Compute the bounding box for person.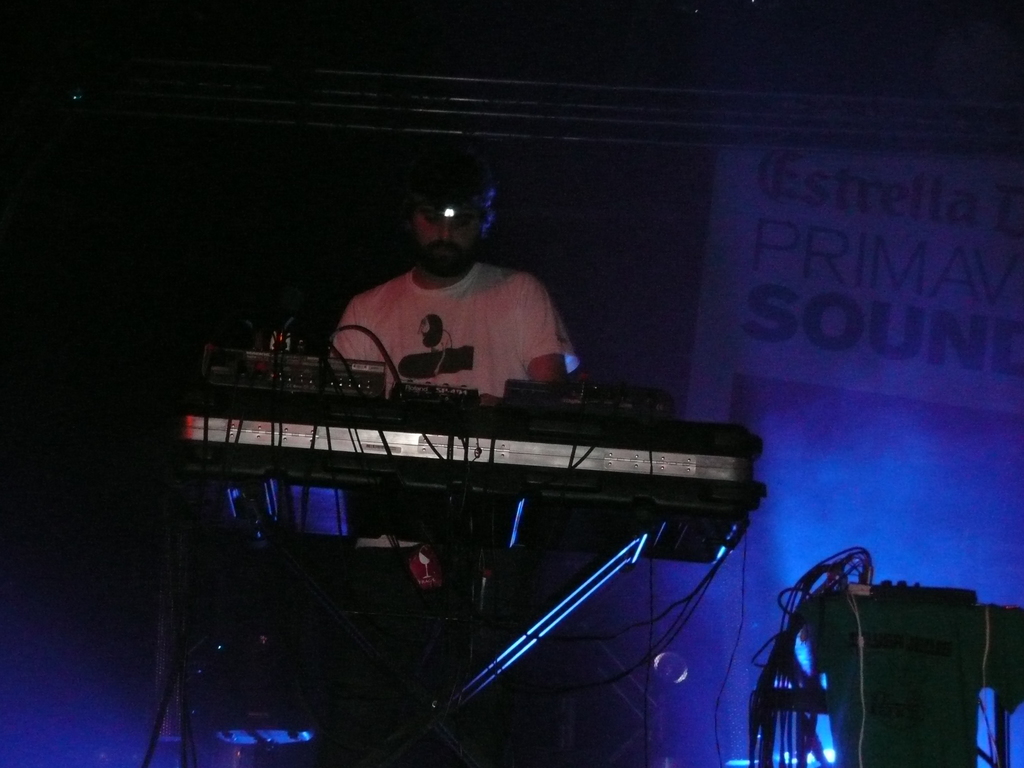
292/147/592/565.
